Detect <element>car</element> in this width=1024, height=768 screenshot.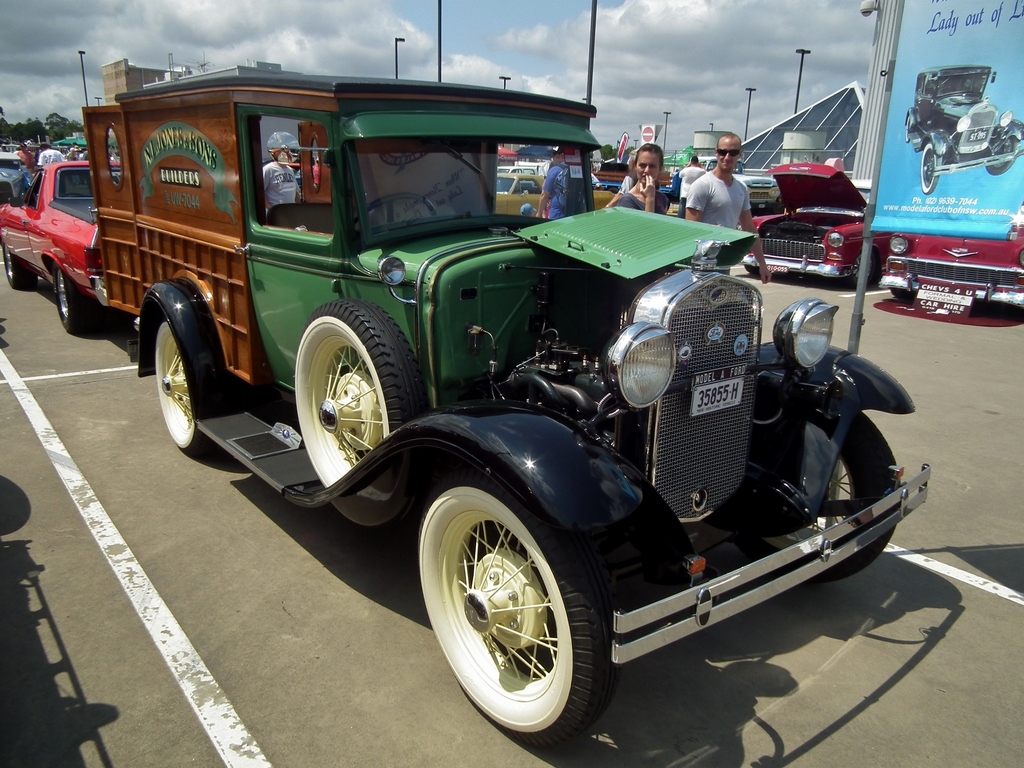
Detection: select_region(881, 213, 1023, 317).
